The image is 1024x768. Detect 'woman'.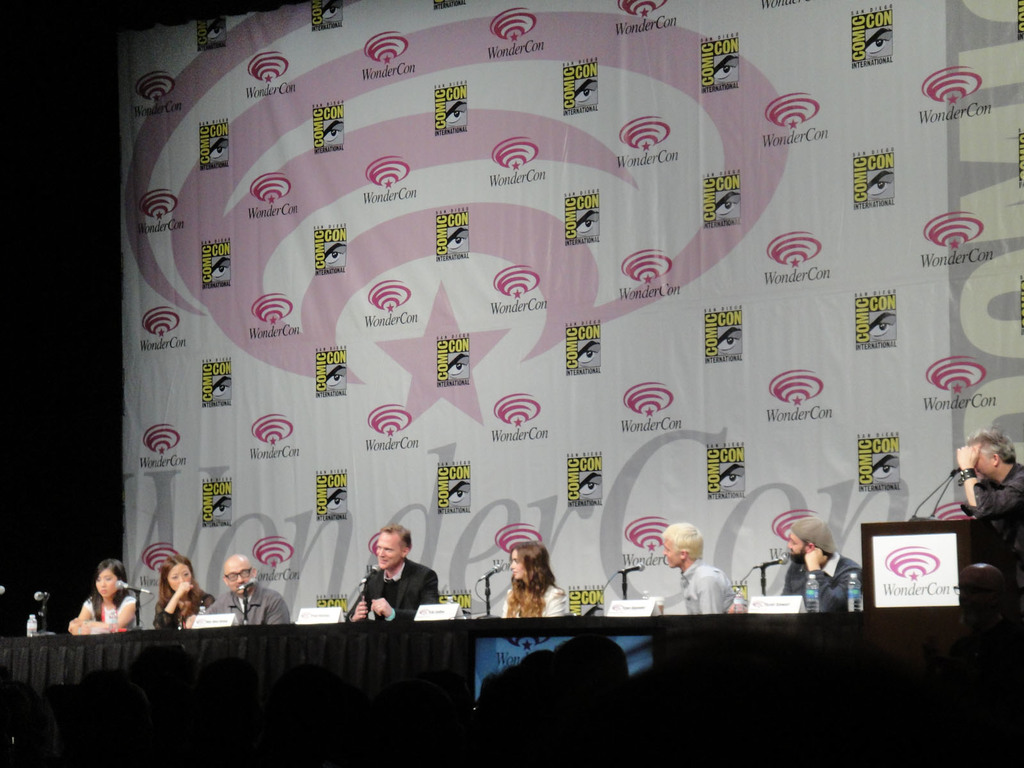
Detection: region(487, 539, 565, 637).
